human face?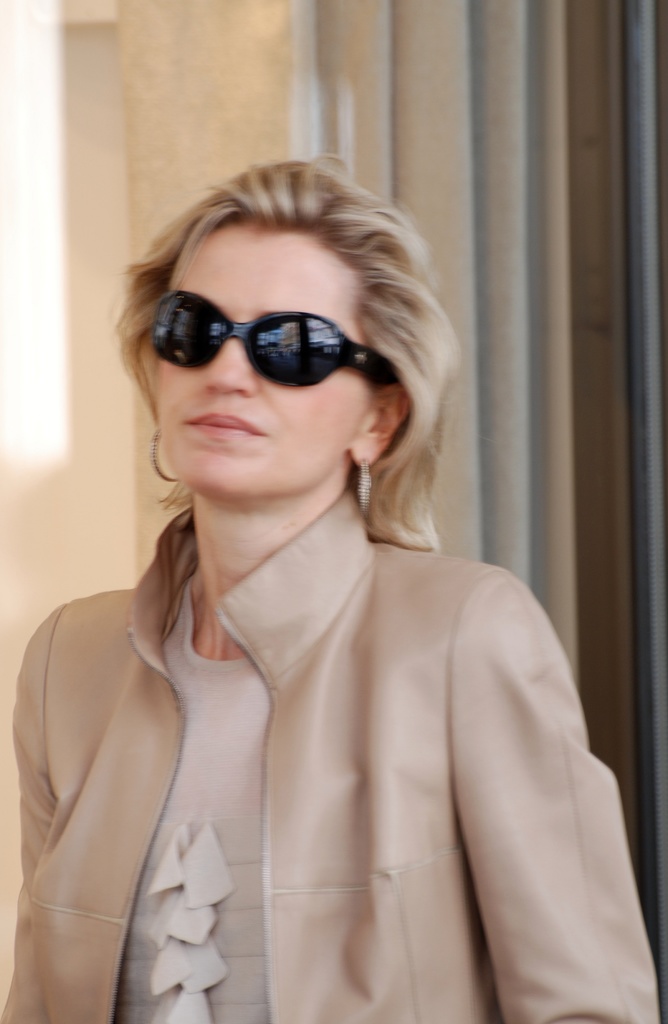
(157, 219, 372, 504)
